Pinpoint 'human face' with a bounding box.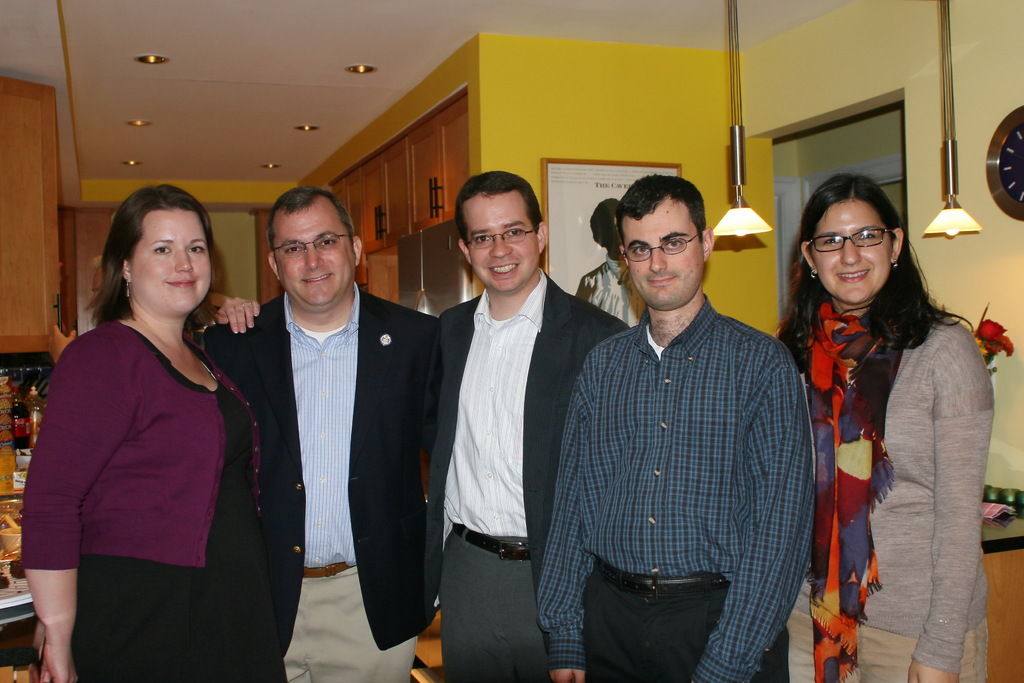
detection(277, 199, 352, 300).
